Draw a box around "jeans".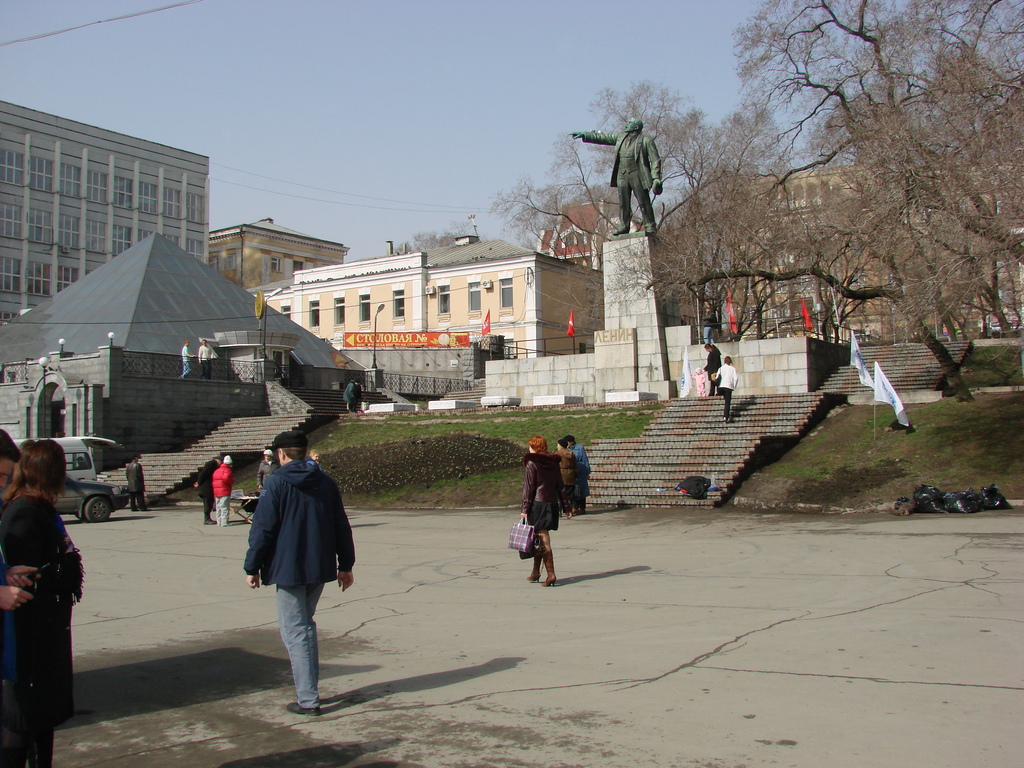
<region>128, 494, 152, 509</region>.
